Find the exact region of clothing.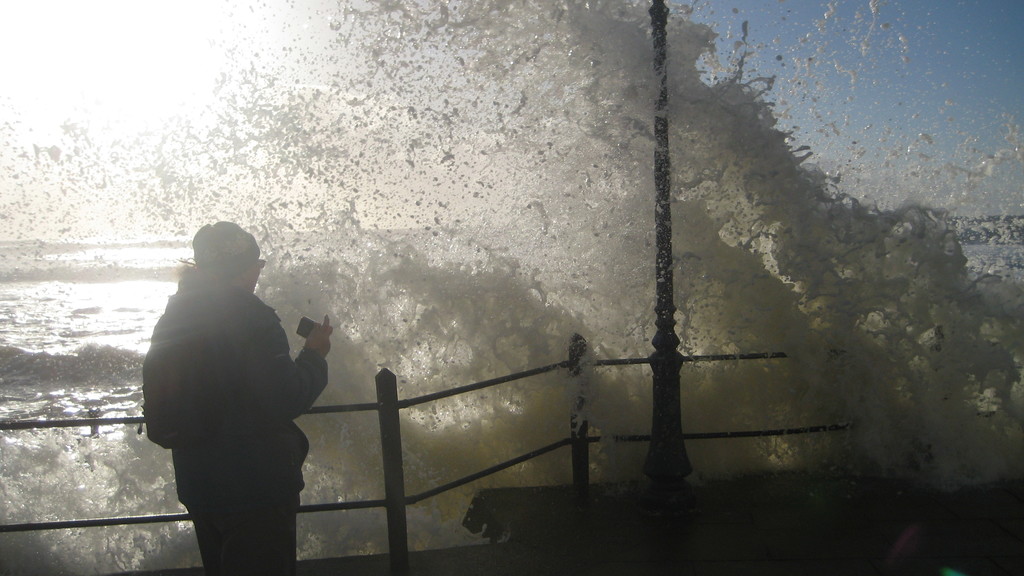
Exact region: (149, 280, 329, 575).
